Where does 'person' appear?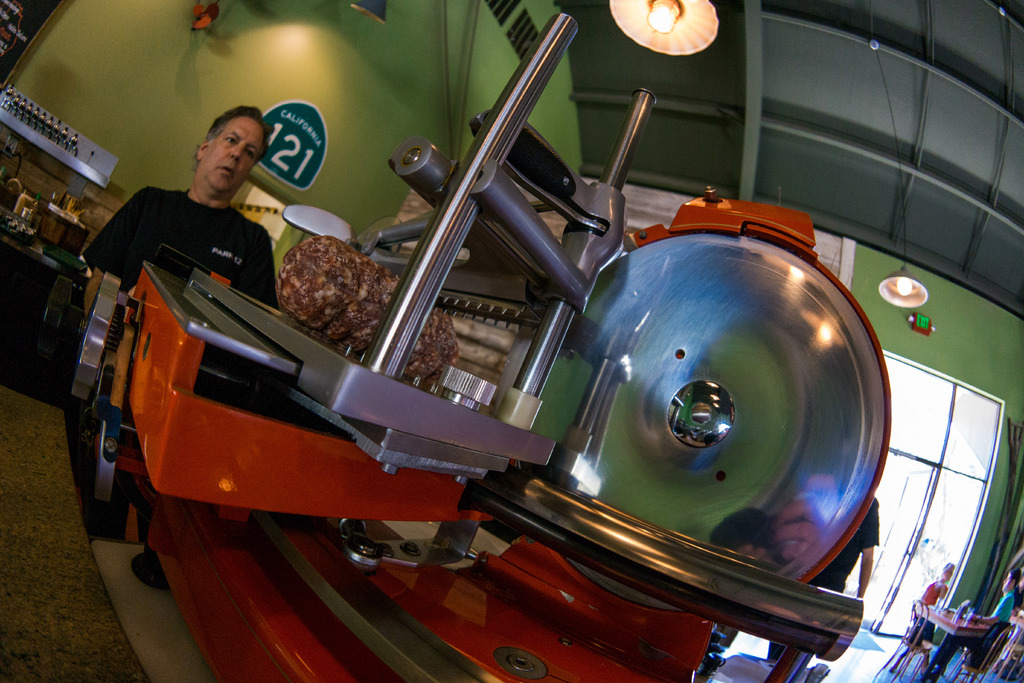
Appears at <bbox>919, 566, 1018, 682</bbox>.
